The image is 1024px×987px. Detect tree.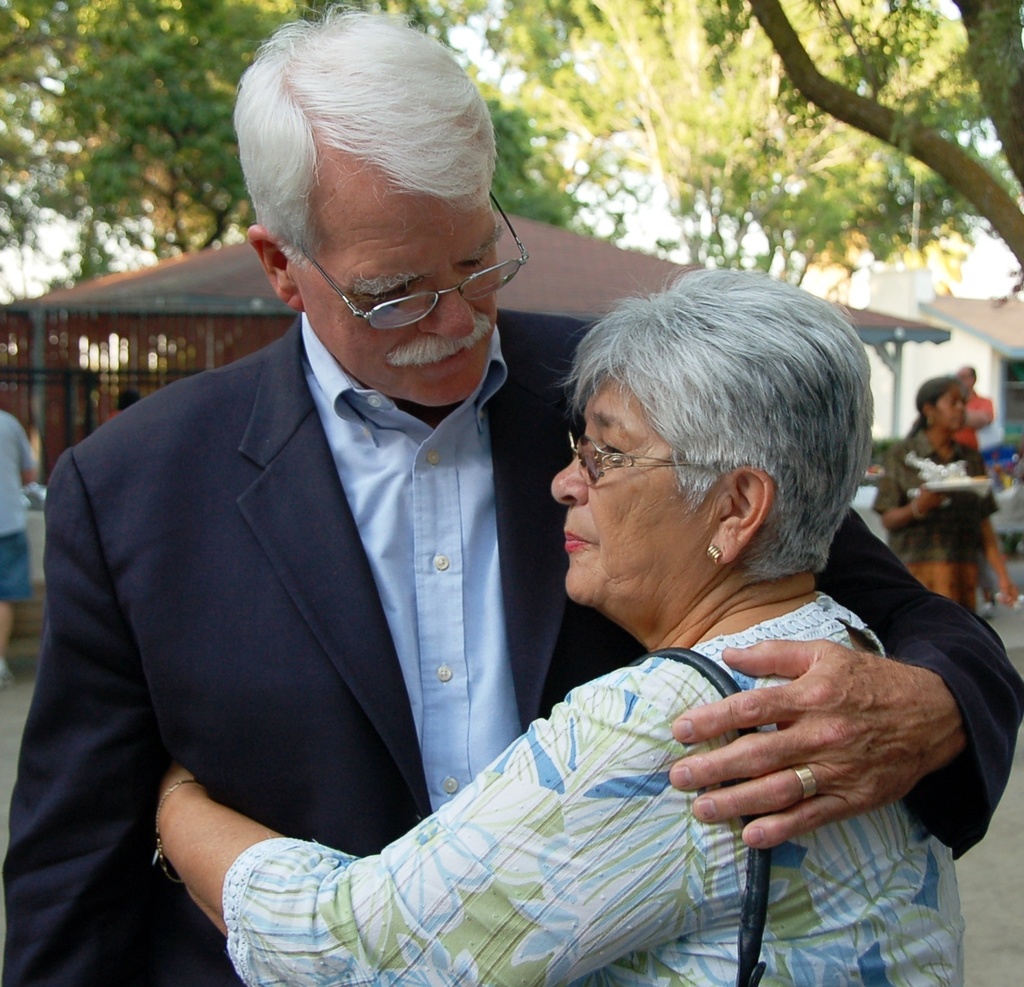
Detection: 0/0/116/293.
